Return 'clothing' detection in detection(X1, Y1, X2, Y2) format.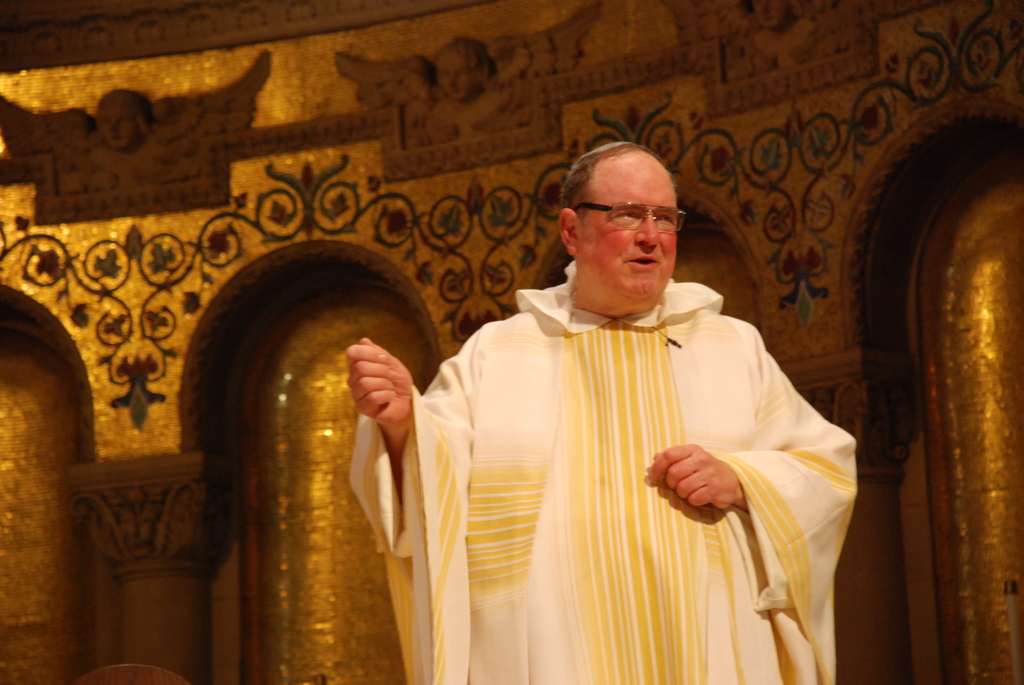
detection(280, 191, 816, 684).
